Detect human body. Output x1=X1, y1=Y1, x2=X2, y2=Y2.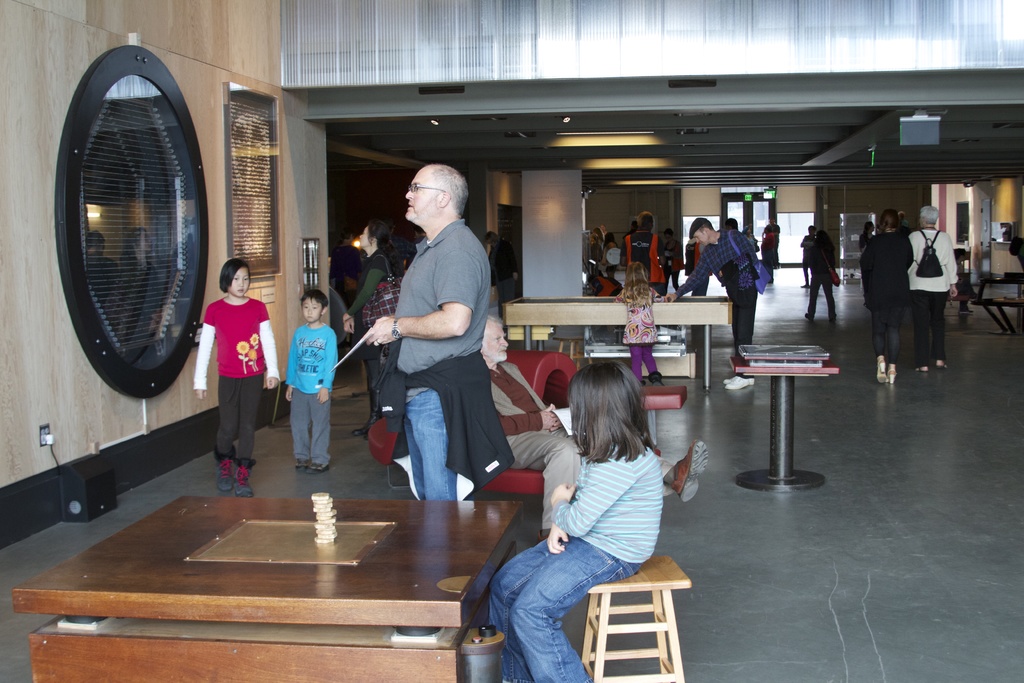
x1=661, y1=229, x2=754, y2=391.
